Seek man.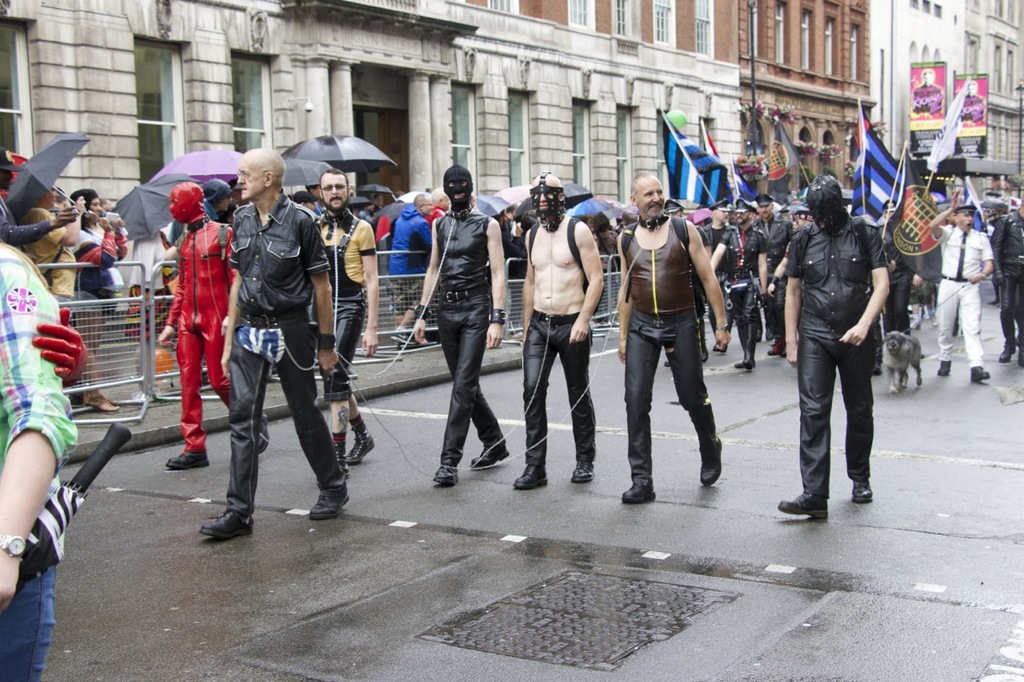
locate(424, 189, 454, 243).
